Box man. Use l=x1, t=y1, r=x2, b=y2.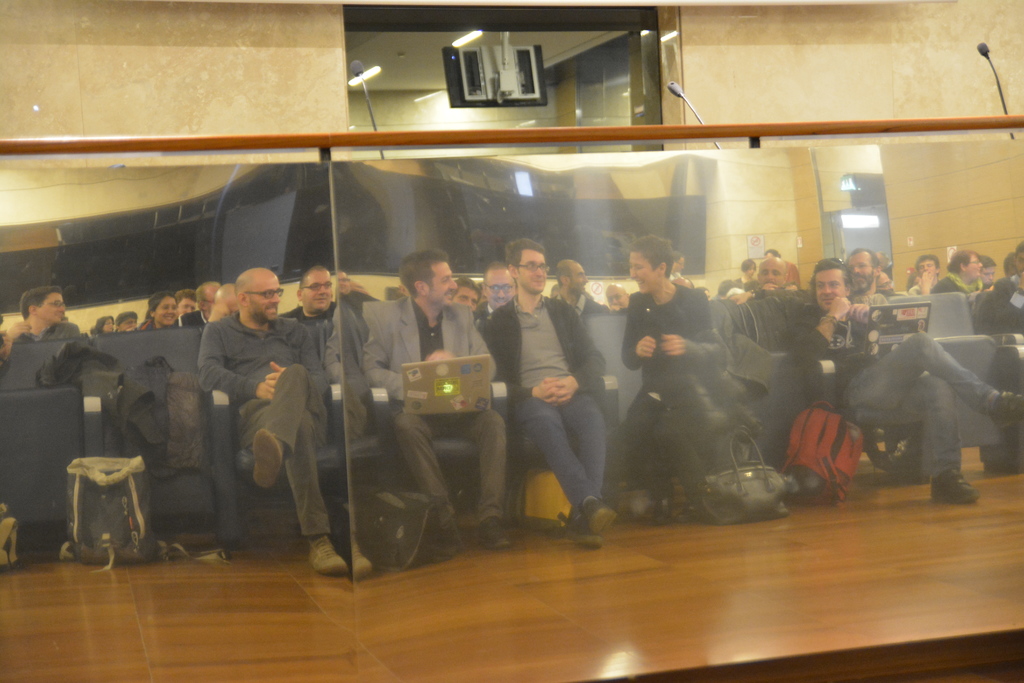
l=173, t=290, r=196, b=318.
